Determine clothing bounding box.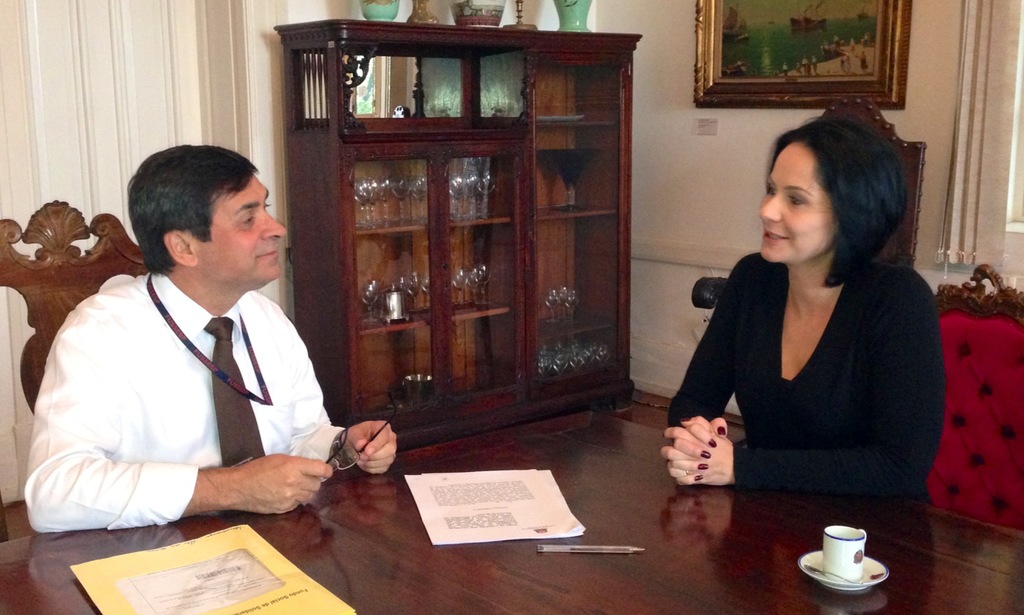
Determined: 17/263/350/532.
